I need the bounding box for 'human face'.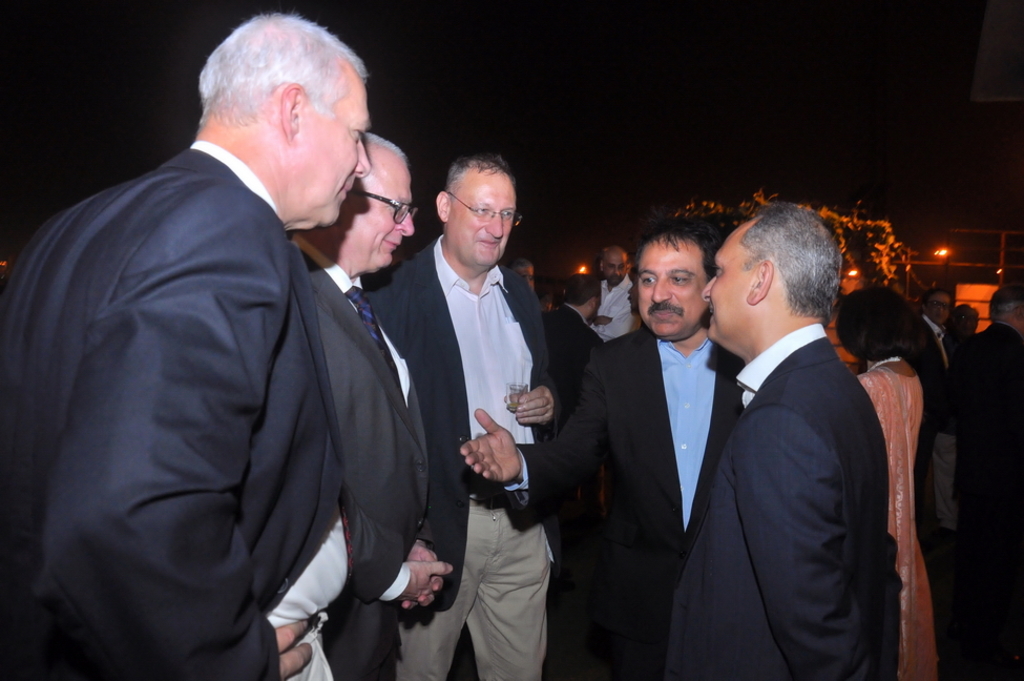
Here it is: x1=640 y1=242 x2=709 y2=342.
